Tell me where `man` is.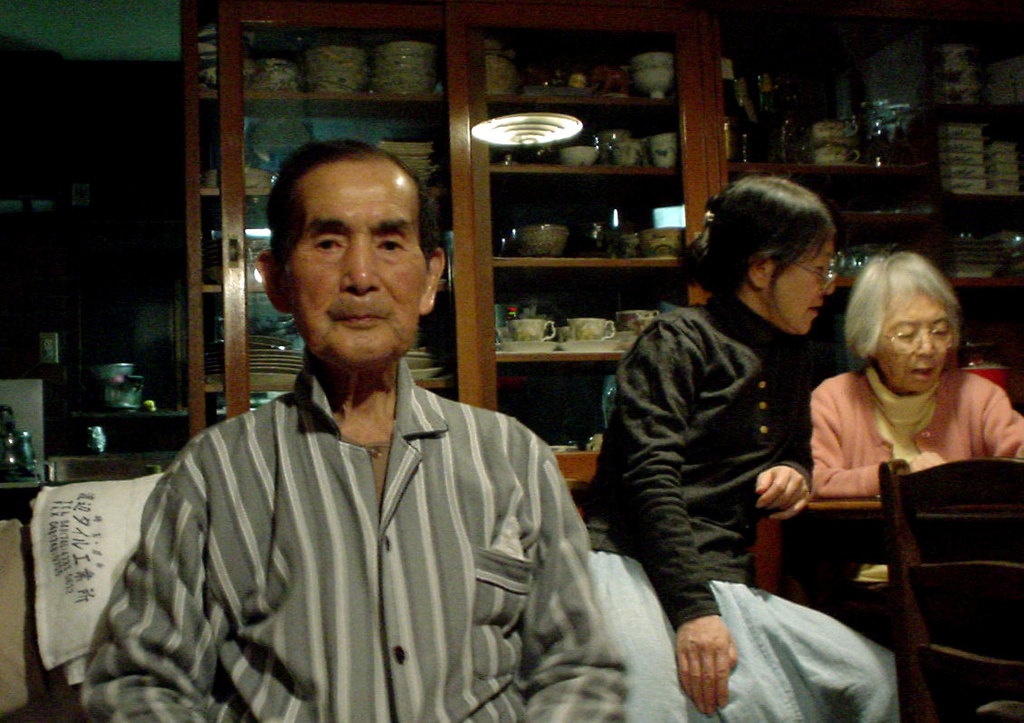
`man` is at bbox=(121, 150, 664, 700).
